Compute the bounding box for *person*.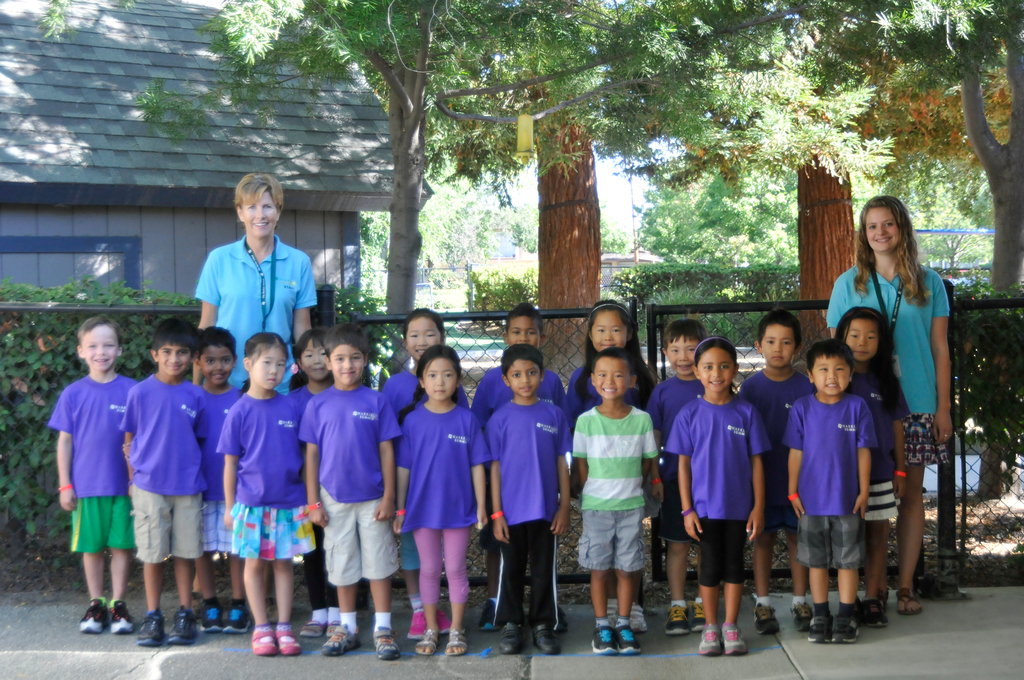
(399,343,469,668).
